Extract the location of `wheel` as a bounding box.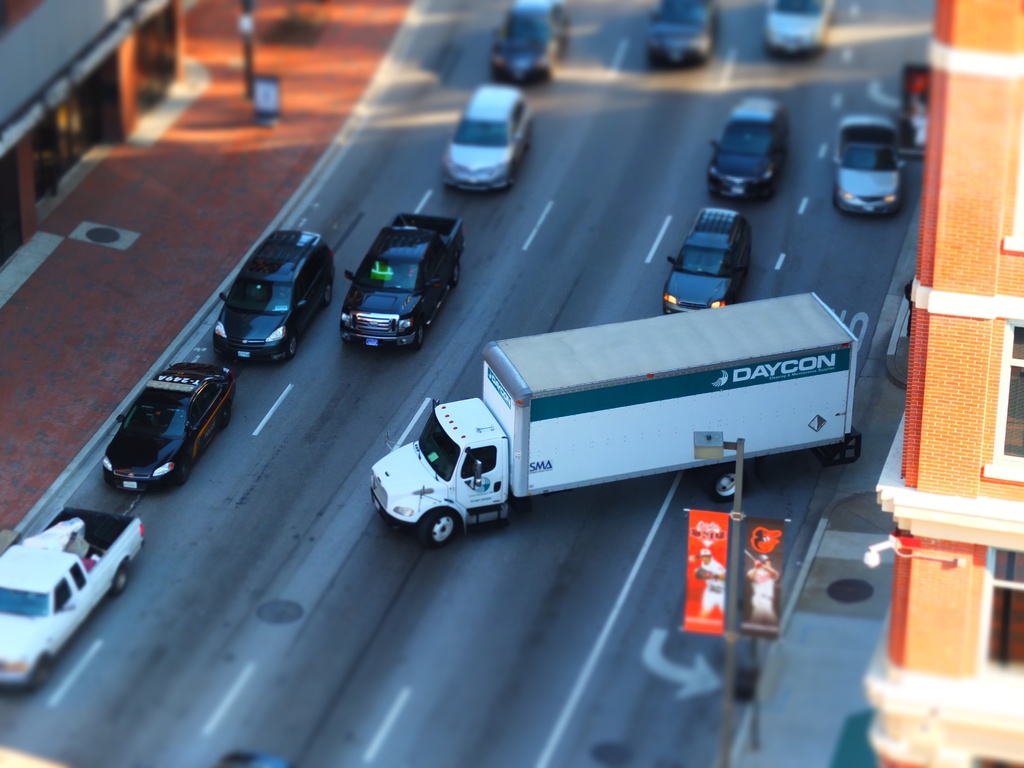
(x1=323, y1=278, x2=334, y2=308).
